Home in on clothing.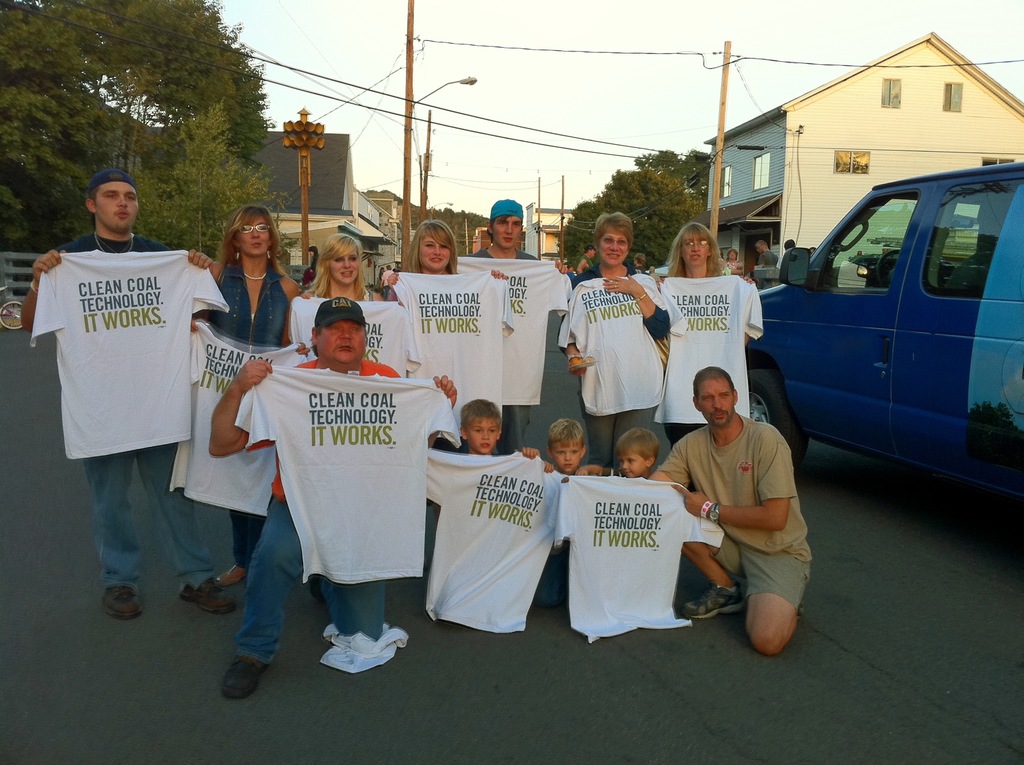
Homed in at 376, 271, 497, 417.
